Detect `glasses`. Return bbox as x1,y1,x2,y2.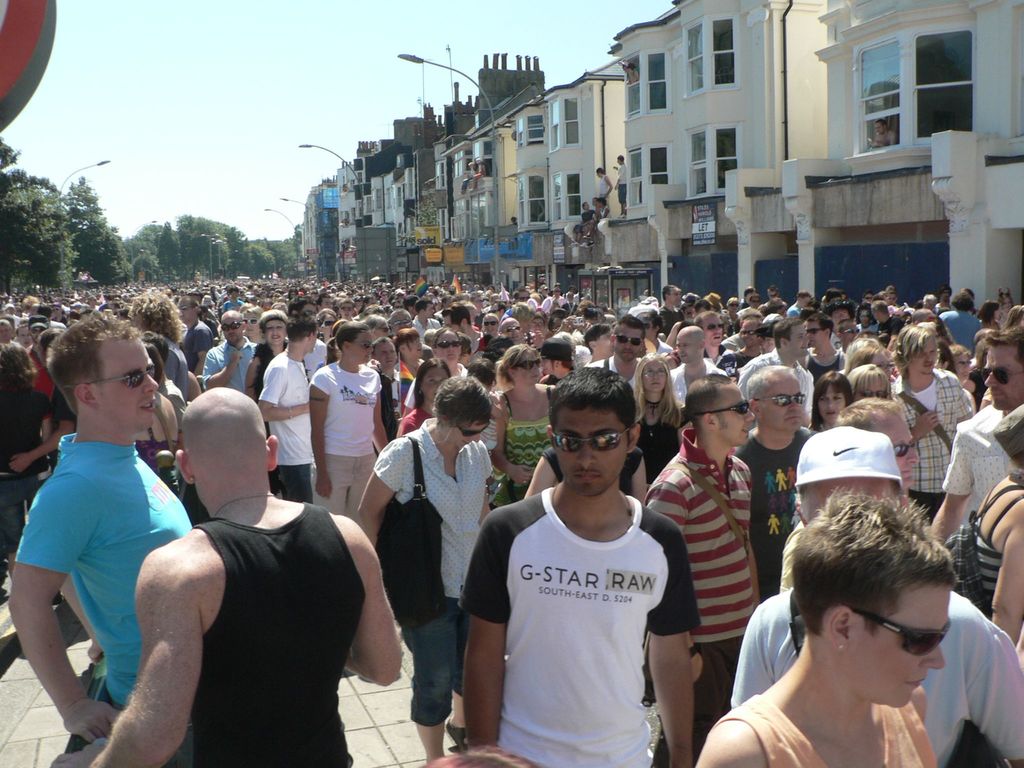
979,364,1023,387.
